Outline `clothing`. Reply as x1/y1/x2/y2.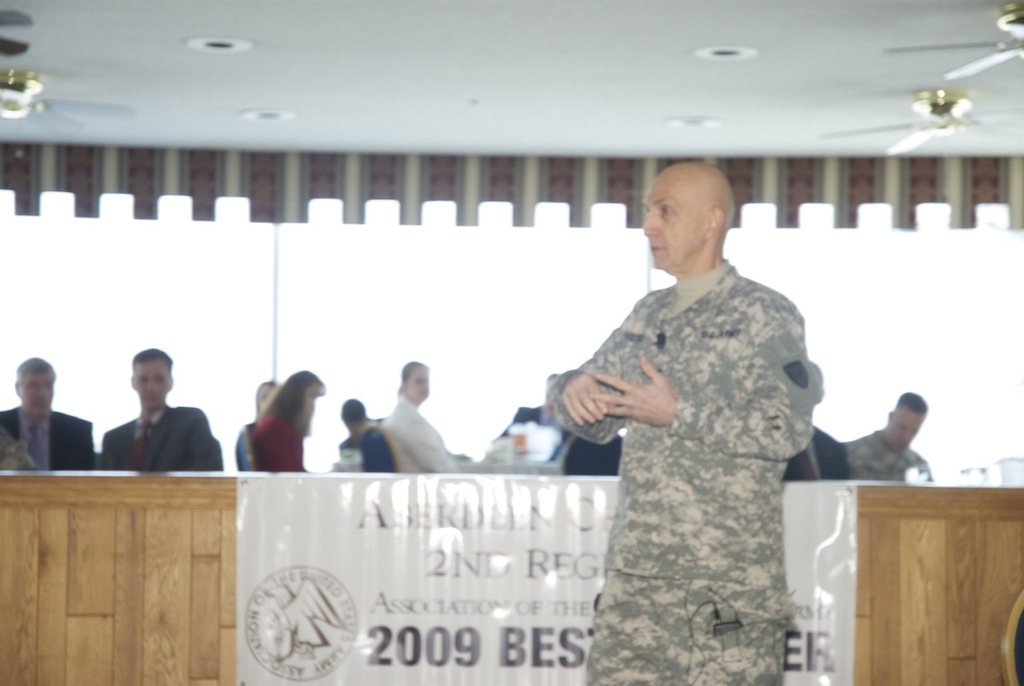
98/400/225/473.
